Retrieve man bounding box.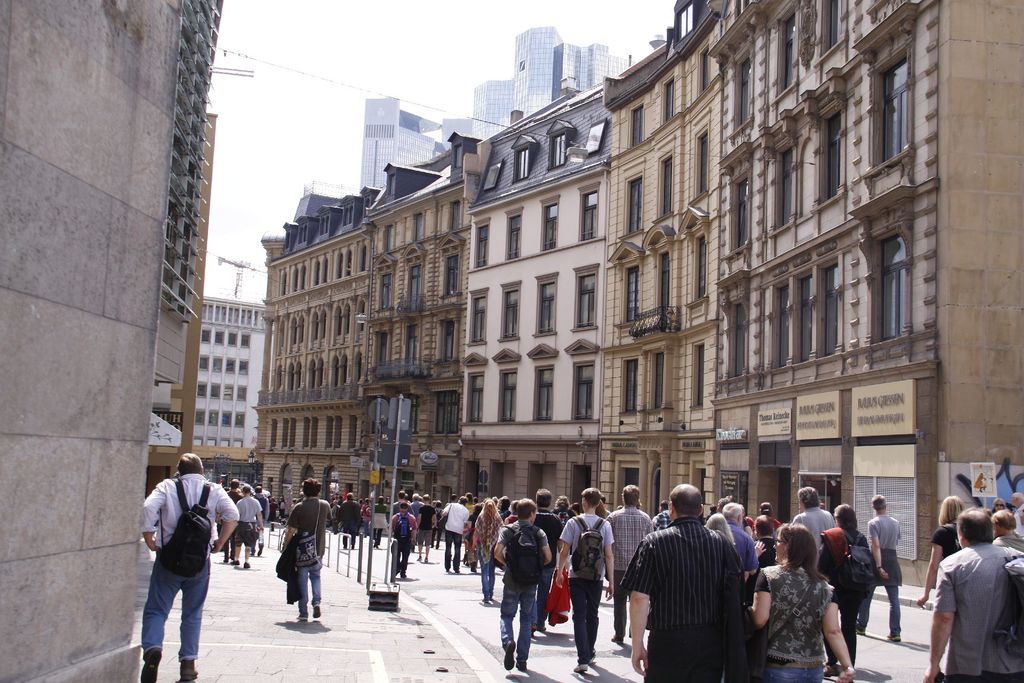
Bounding box: [left=621, top=483, right=740, bottom=682].
